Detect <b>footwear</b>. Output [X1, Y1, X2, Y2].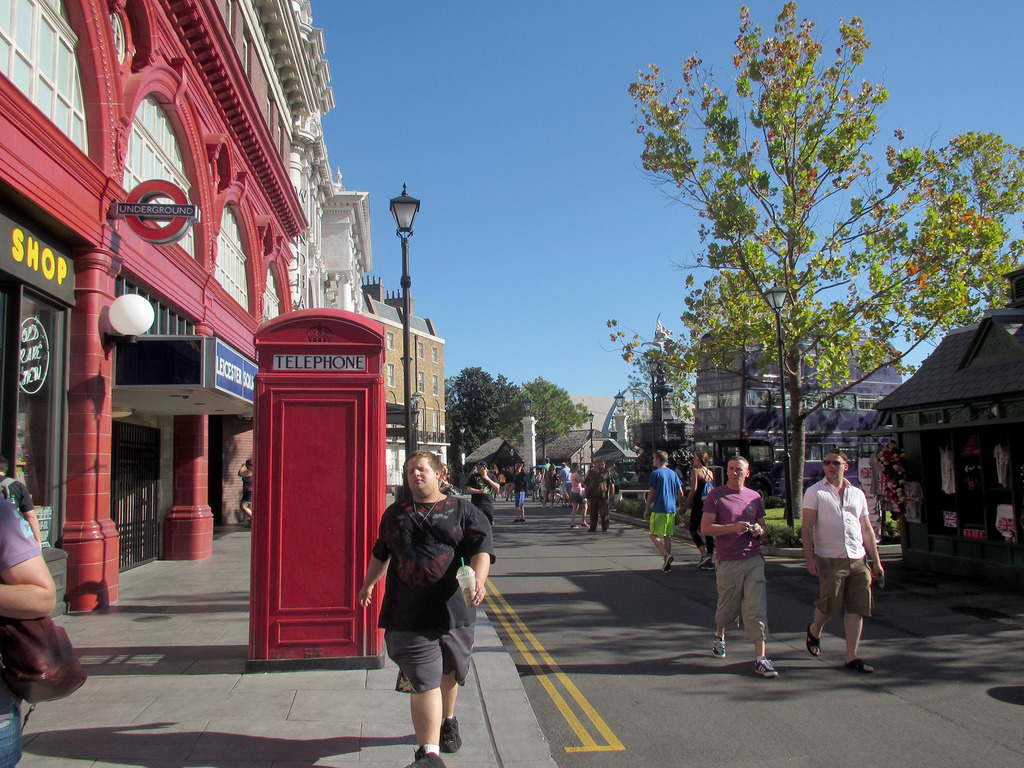
[837, 655, 882, 675].
